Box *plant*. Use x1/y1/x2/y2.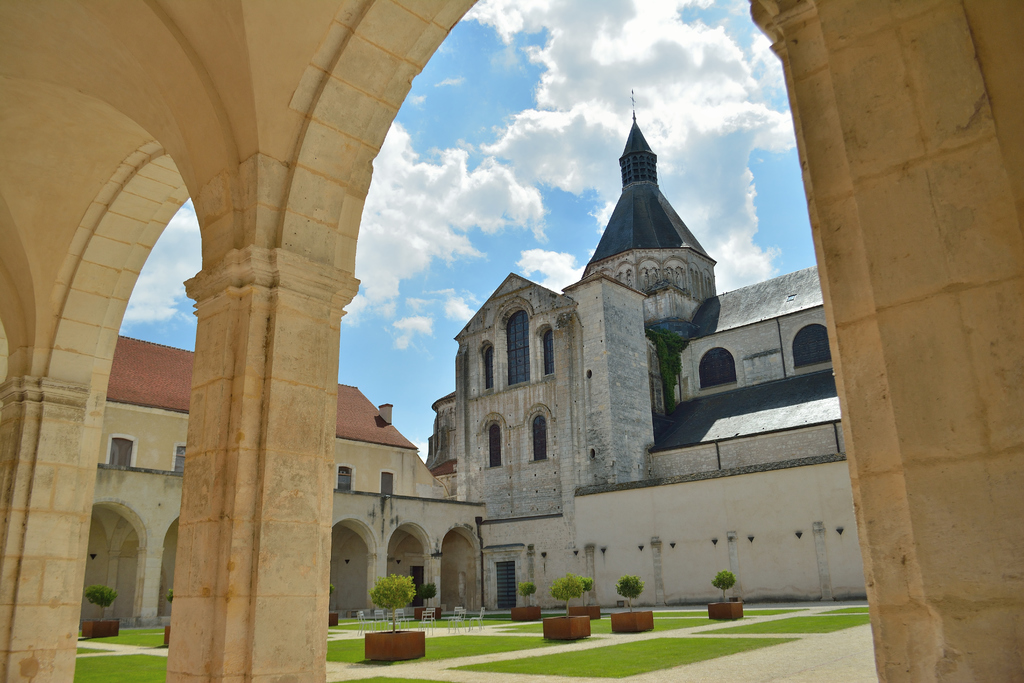
168/583/180/620.
